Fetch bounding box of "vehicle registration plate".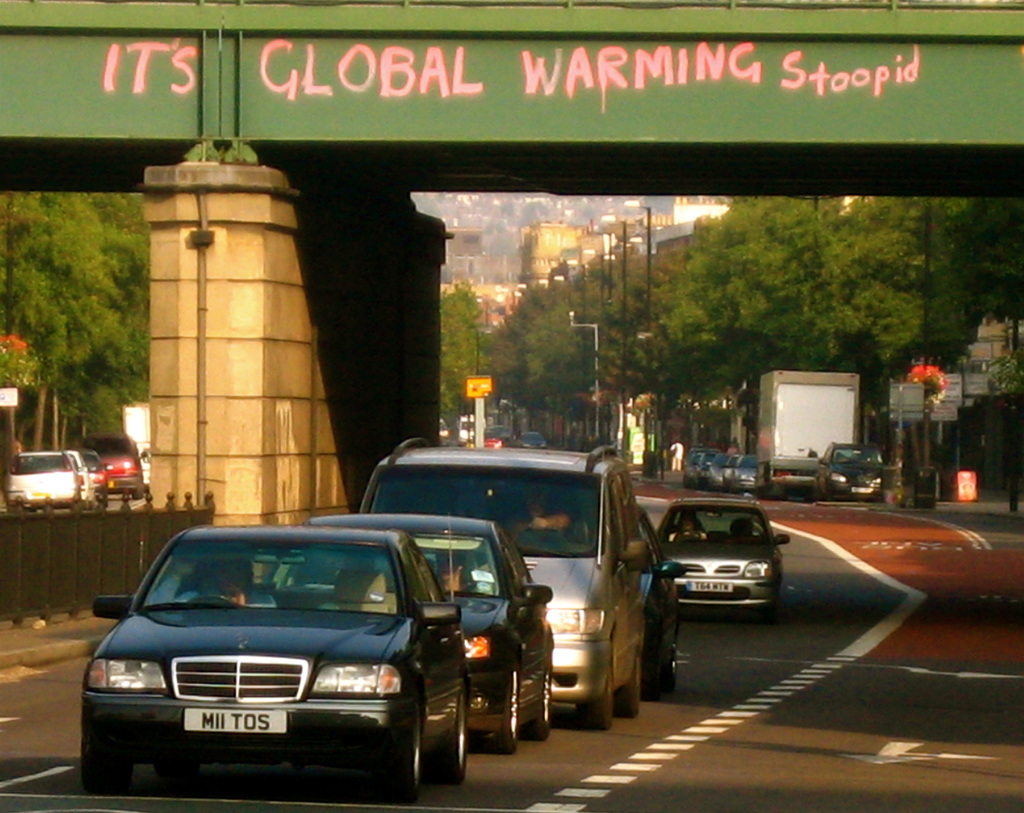
Bbox: {"x1": 182, "y1": 707, "x2": 288, "y2": 735}.
